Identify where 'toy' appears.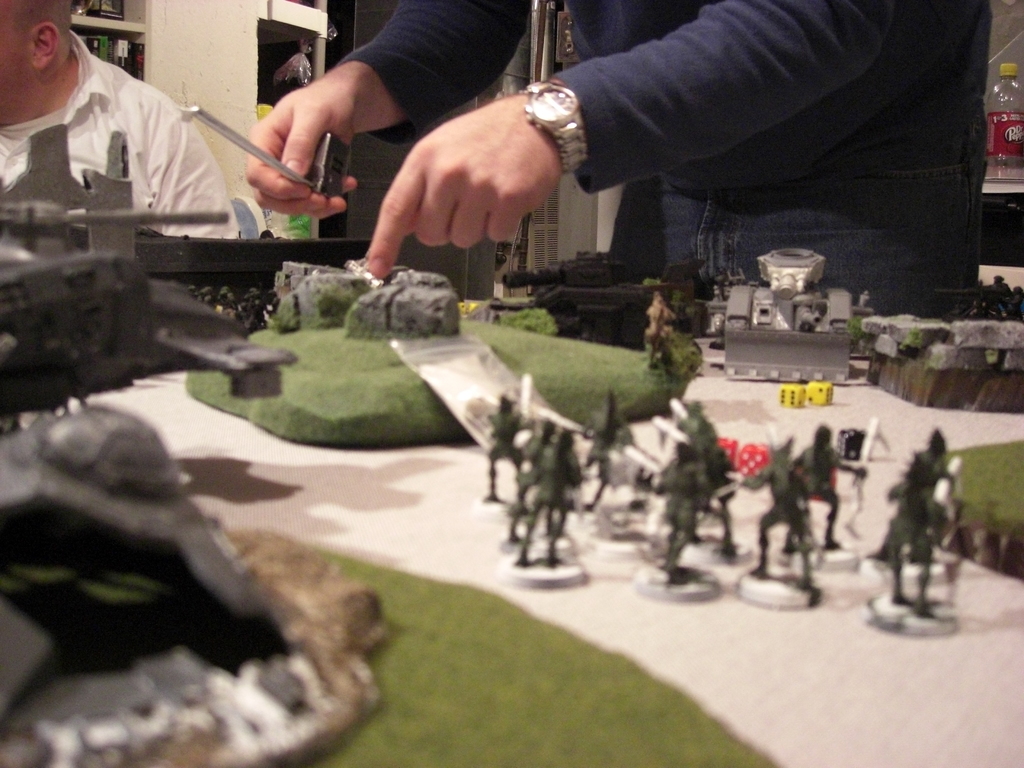
Appears at bbox(507, 253, 684, 348).
